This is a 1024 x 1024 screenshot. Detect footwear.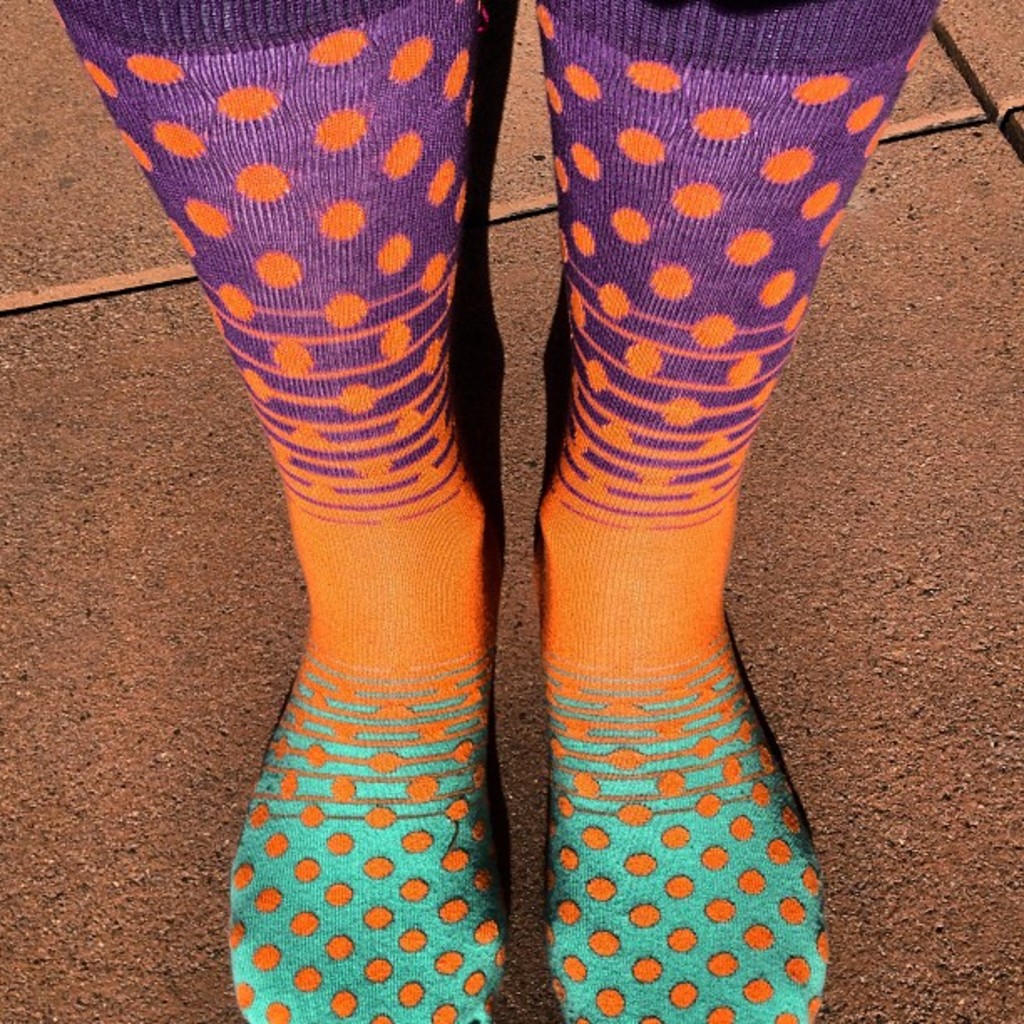
<box>23,3,494,1022</box>.
